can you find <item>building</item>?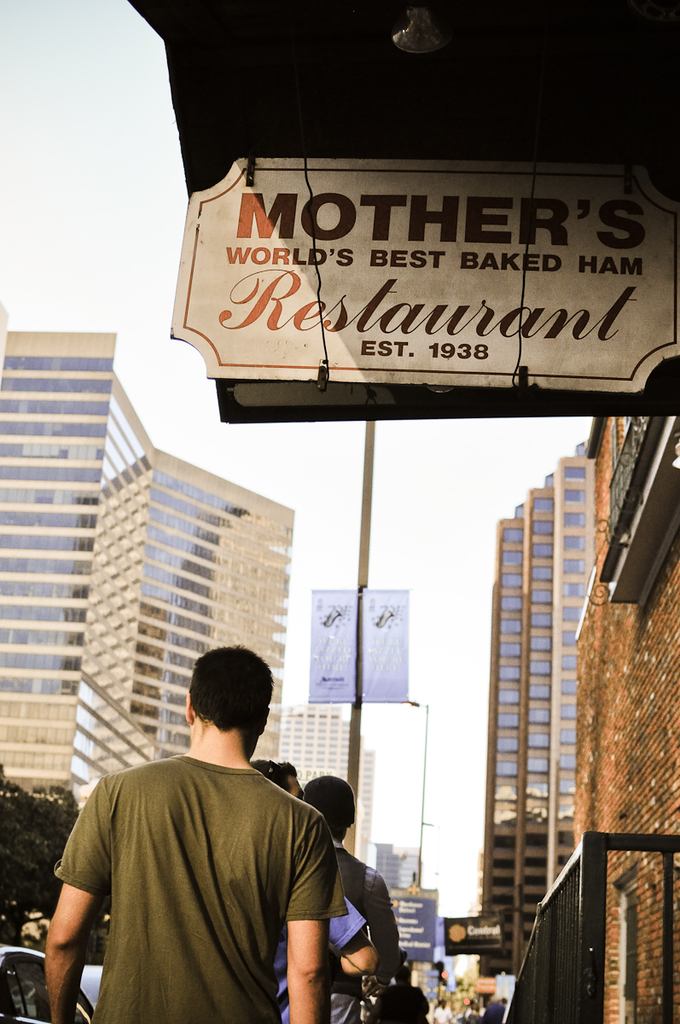
Yes, bounding box: 490:433:602:963.
